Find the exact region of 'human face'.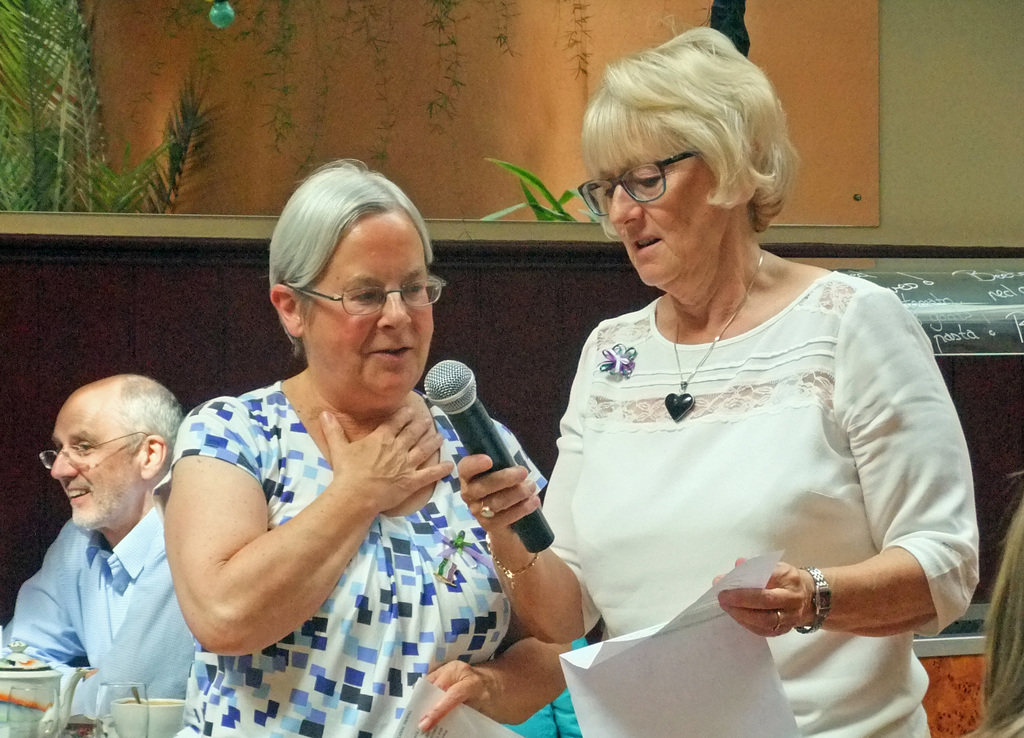
Exact region: BBox(47, 400, 140, 531).
